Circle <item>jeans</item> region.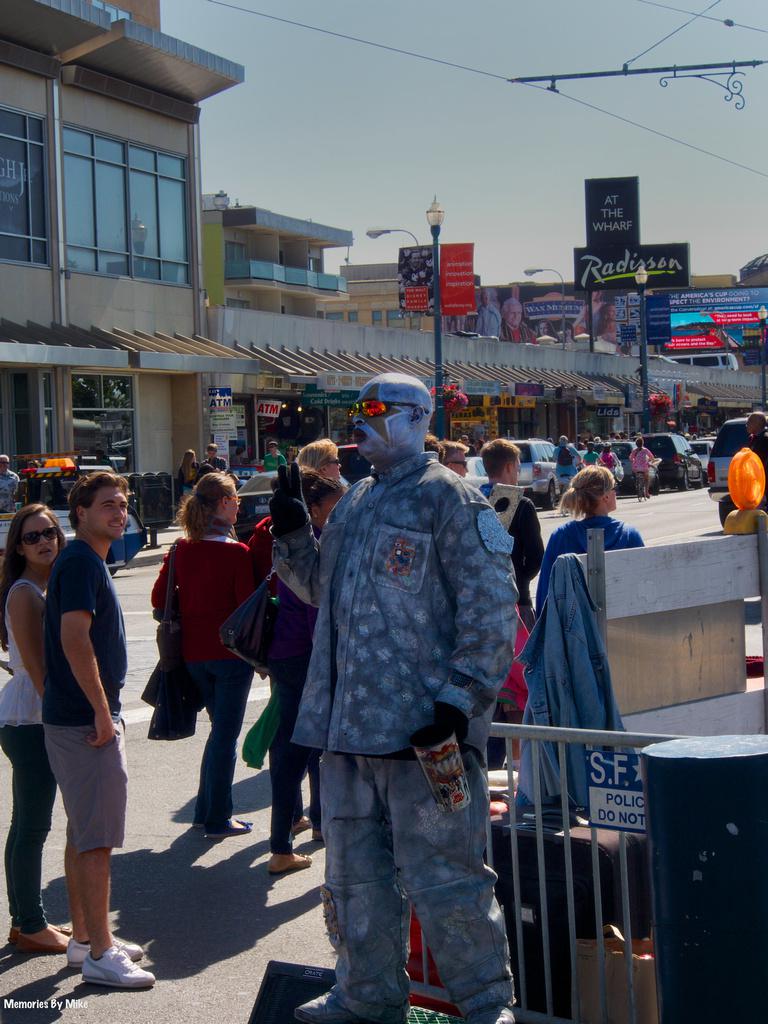
Region: (left=188, top=662, right=257, bottom=830).
